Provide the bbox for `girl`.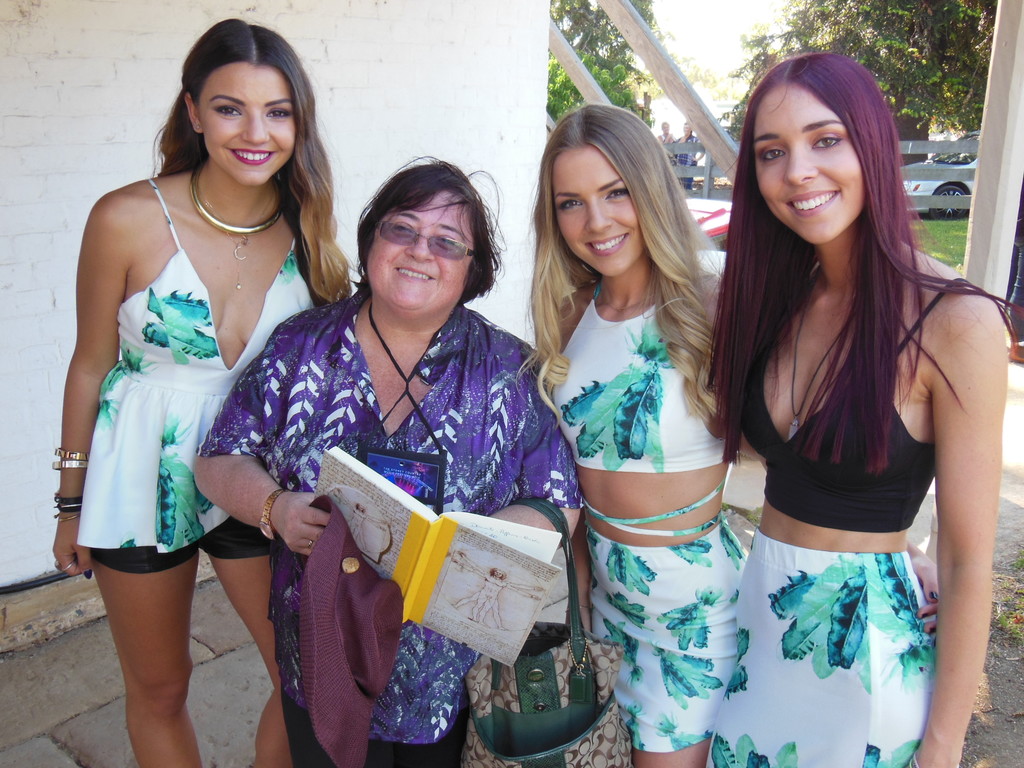
BBox(684, 38, 999, 767).
